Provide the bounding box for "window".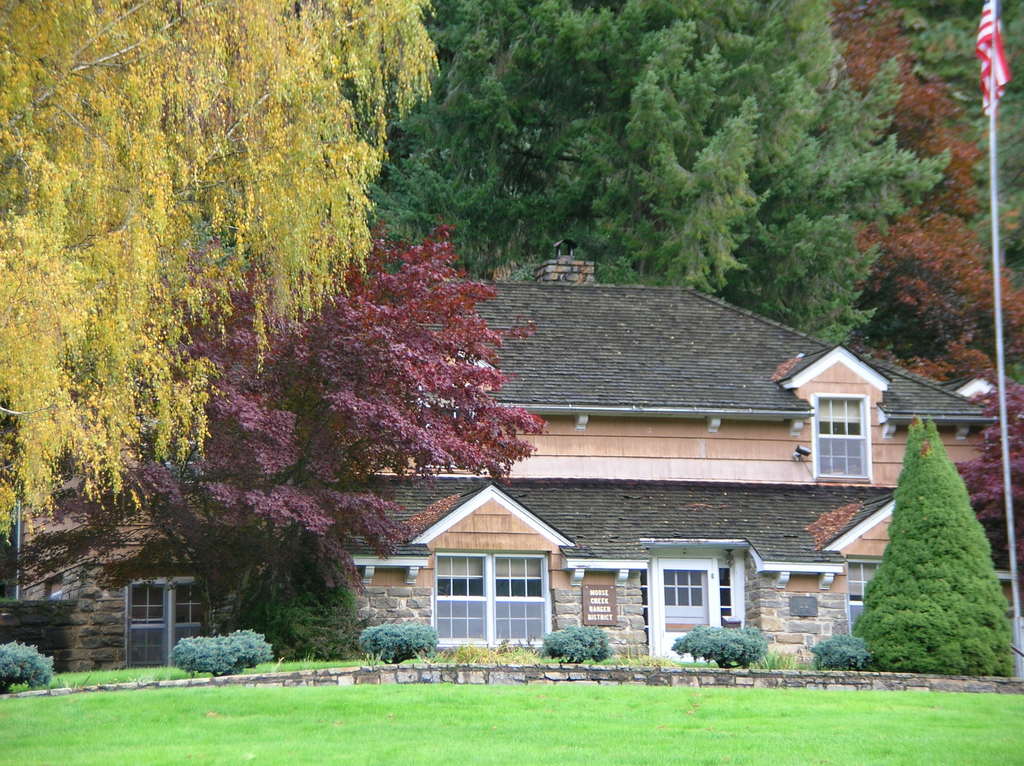
bbox=(850, 556, 887, 630).
